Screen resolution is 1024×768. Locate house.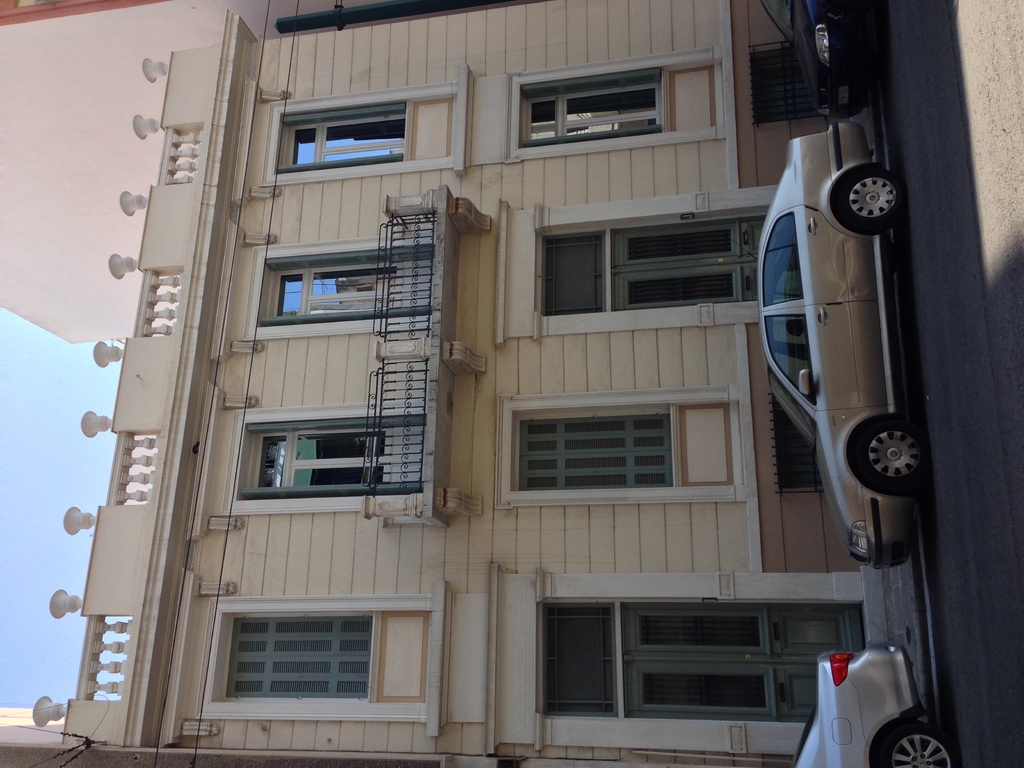
<bbox>38, 0, 930, 767</bbox>.
